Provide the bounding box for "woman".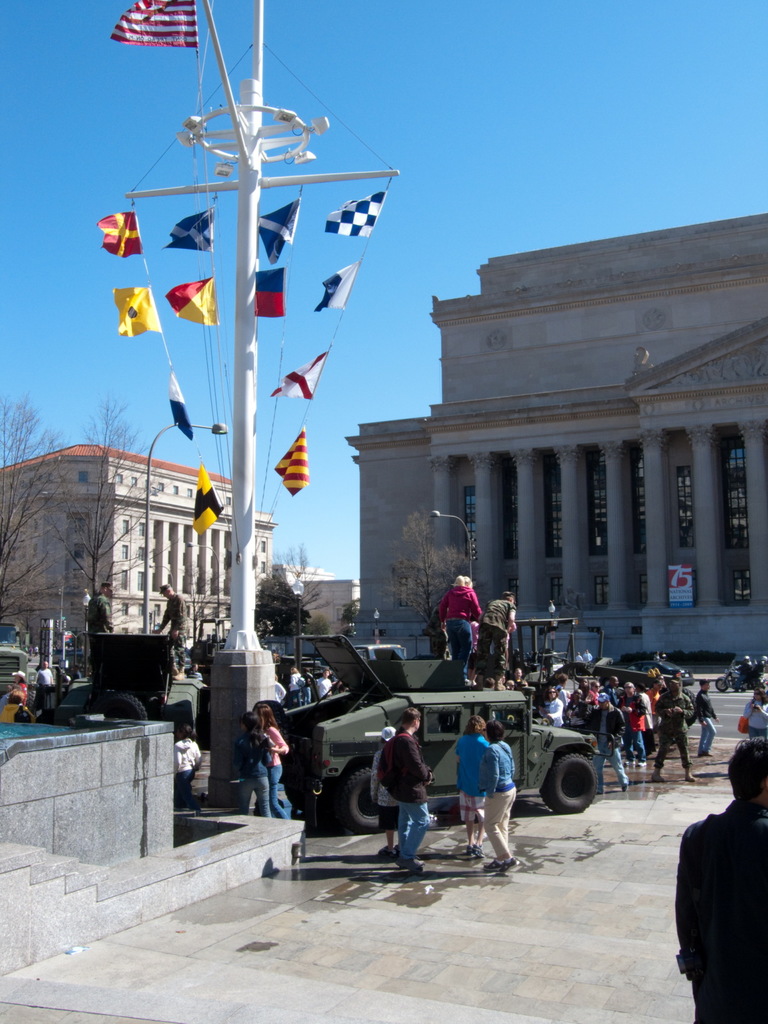
(left=460, top=714, right=487, bottom=854).
